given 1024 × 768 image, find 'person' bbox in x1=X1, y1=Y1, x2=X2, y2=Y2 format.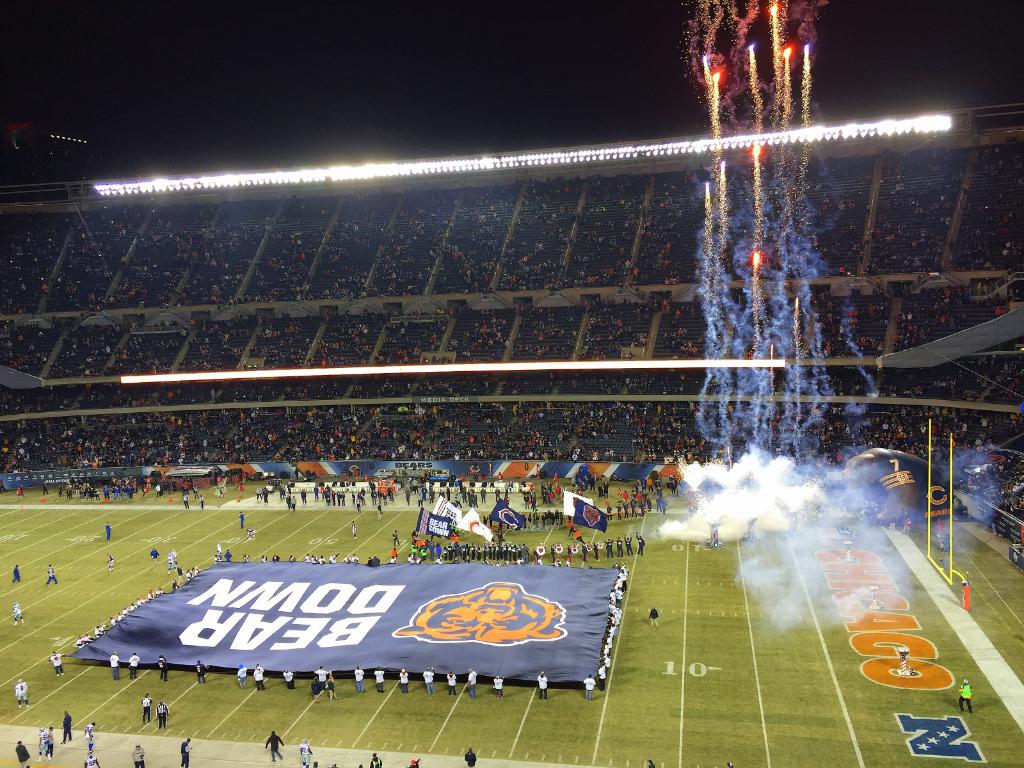
x1=370, y1=755, x2=381, y2=767.
